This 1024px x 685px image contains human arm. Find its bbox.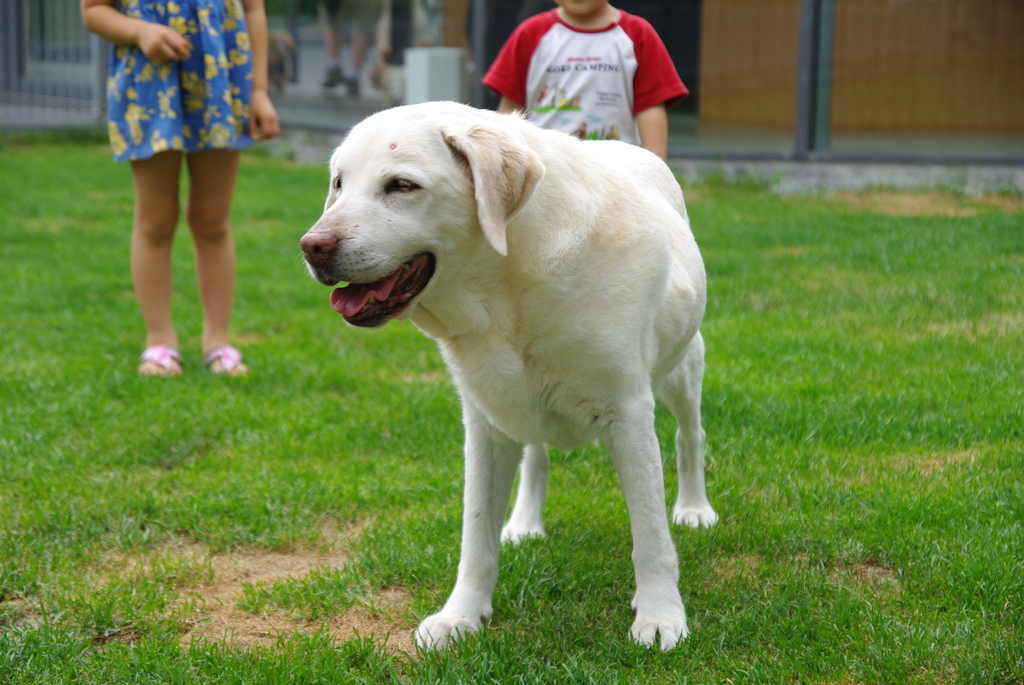
crop(639, 22, 689, 160).
